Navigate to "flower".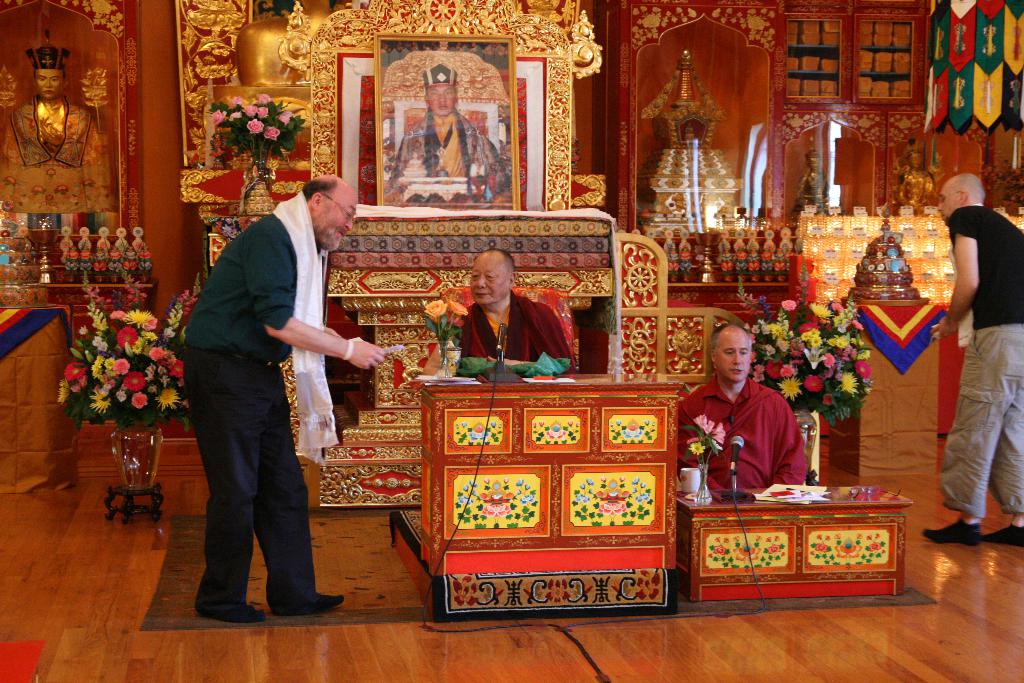
Navigation target: left=261, top=126, right=282, bottom=141.
